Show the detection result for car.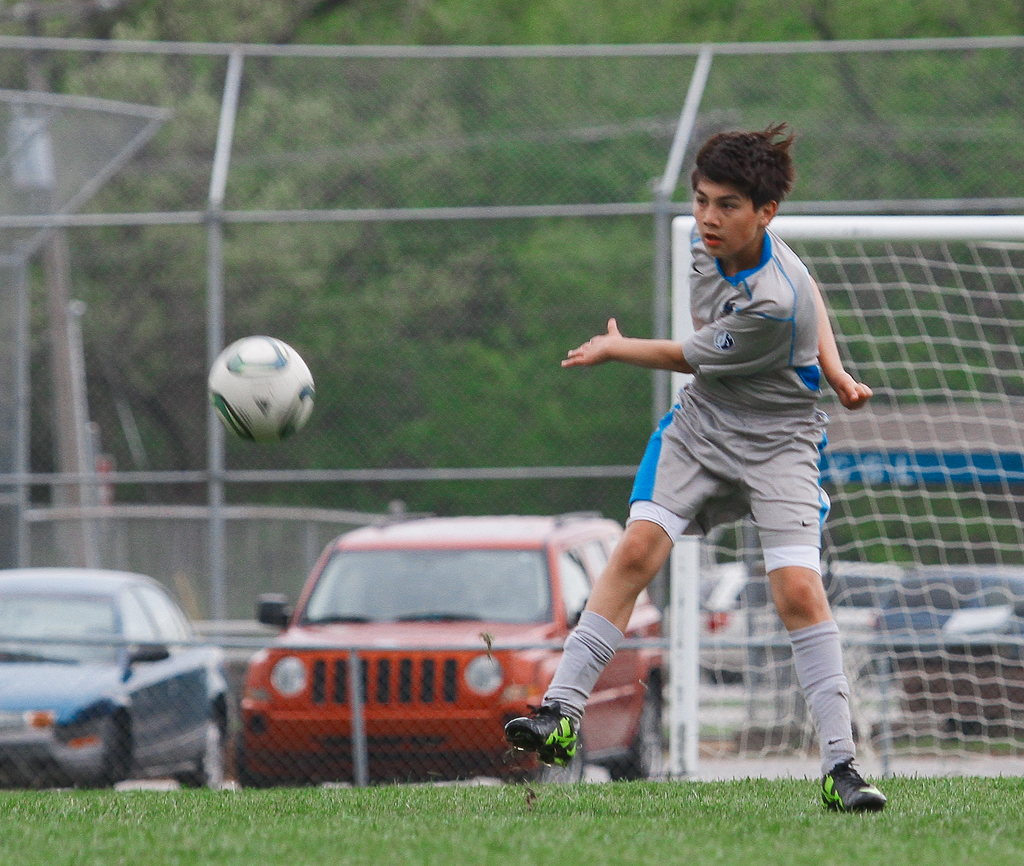
{"left": 3, "top": 570, "right": 232, "bottom": 791}.
